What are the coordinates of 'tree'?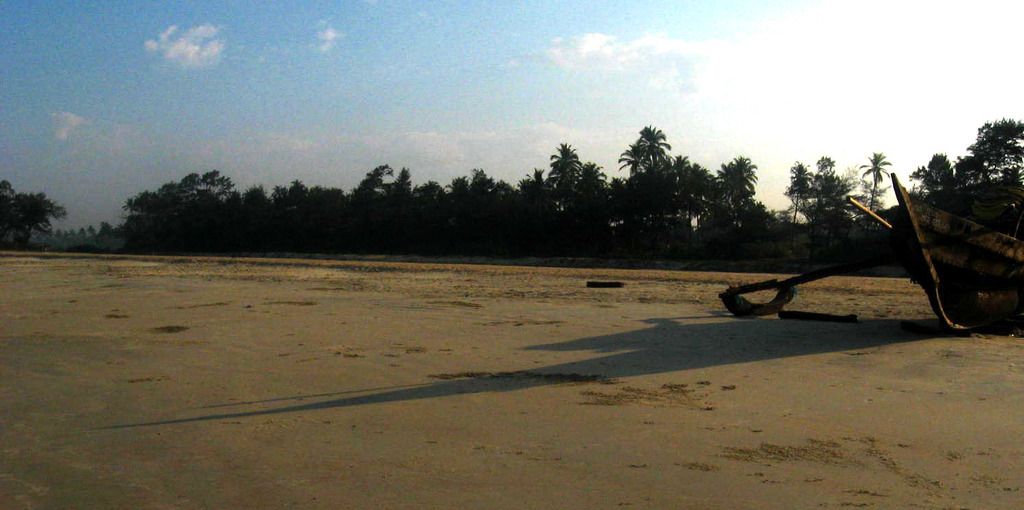
{"x1": 442, "y1": 175, "x2": 479, "y2": 253}.
